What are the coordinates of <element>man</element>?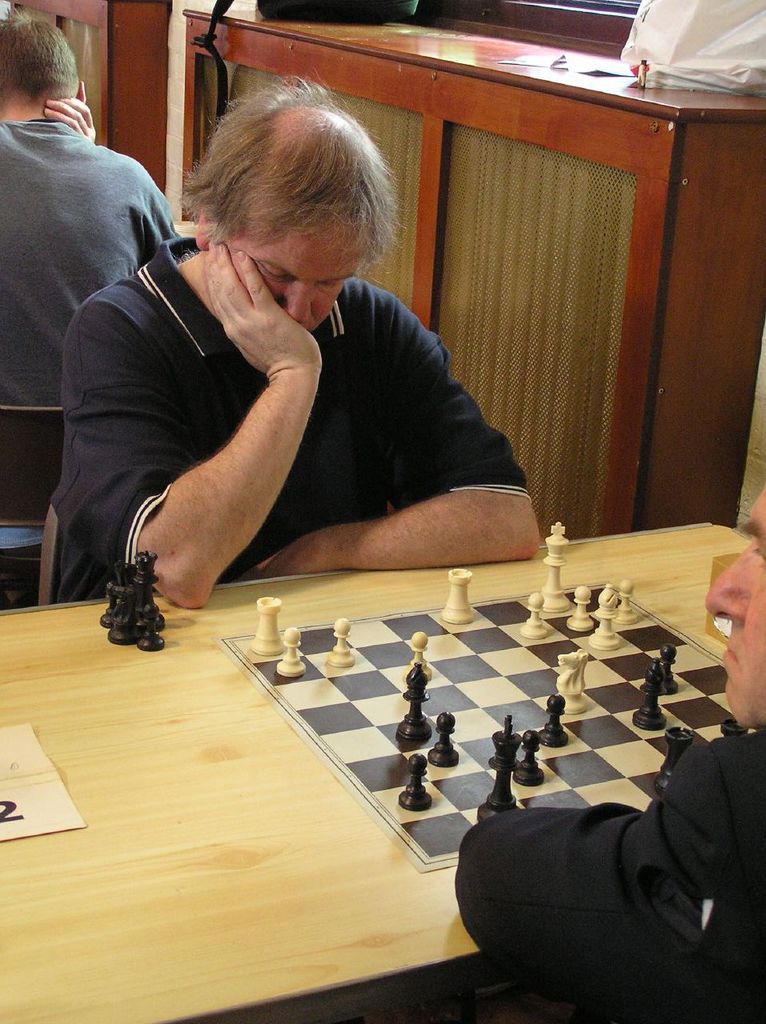
x1=459, y1=485, x2=765, y2=1020.
